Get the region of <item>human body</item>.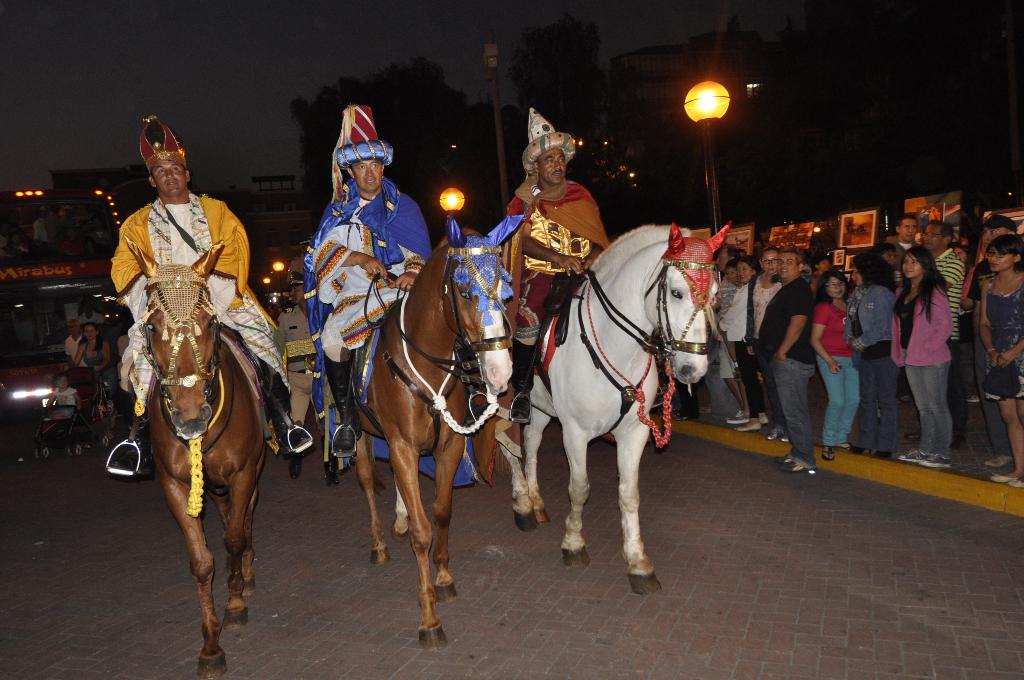
crop(278, 274, 337, 479).
